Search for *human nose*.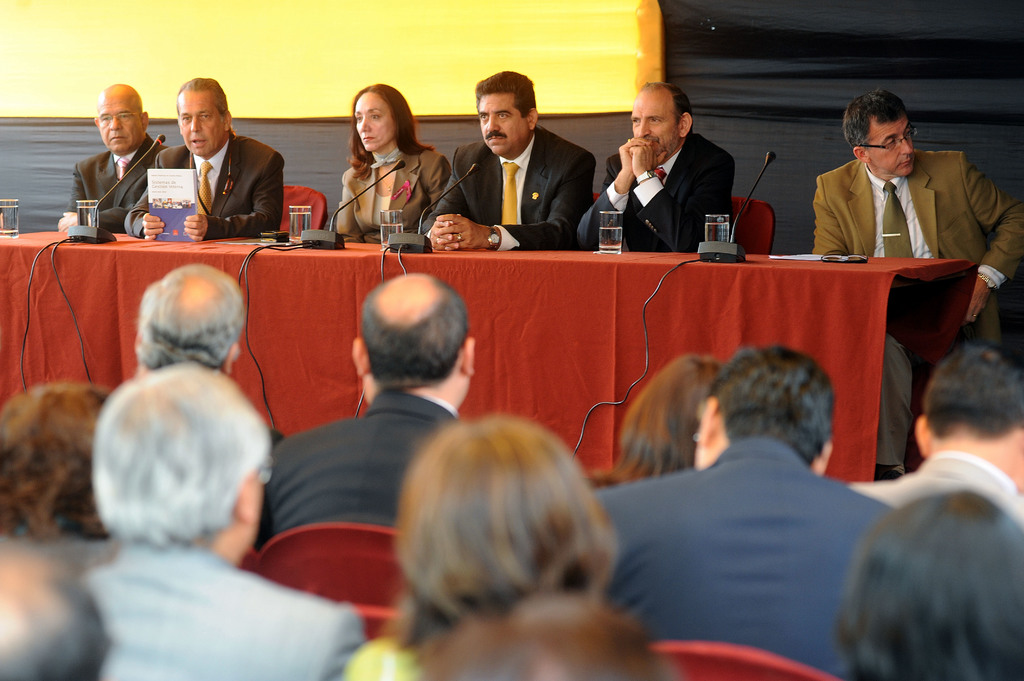
Found at 901, 138, 913, 154.
